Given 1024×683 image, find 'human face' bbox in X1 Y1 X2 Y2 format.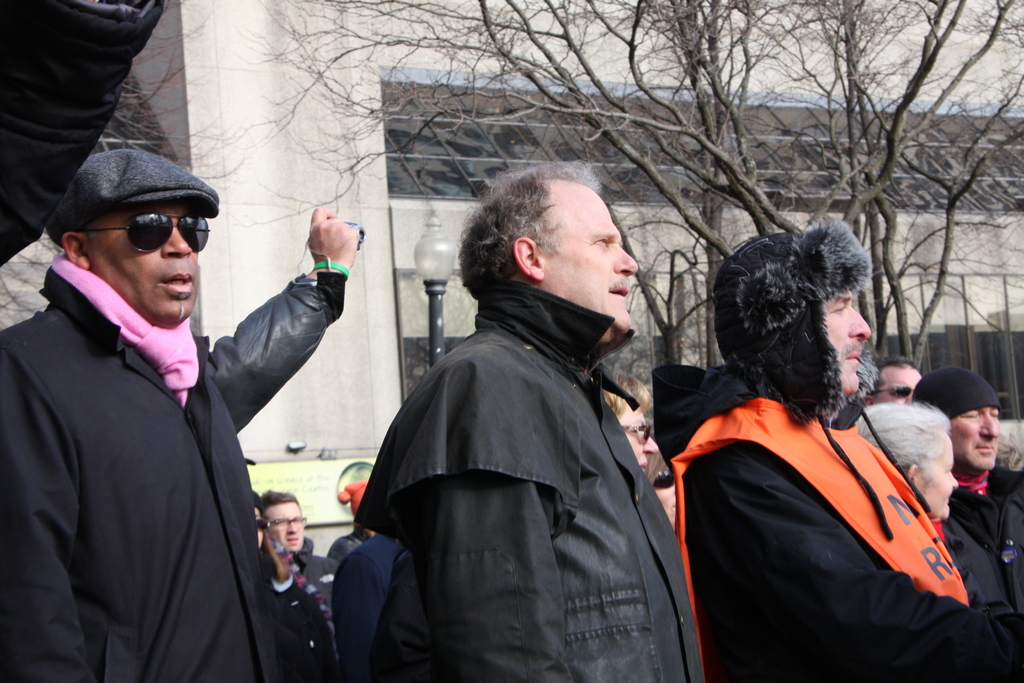
538 191 635 332.
